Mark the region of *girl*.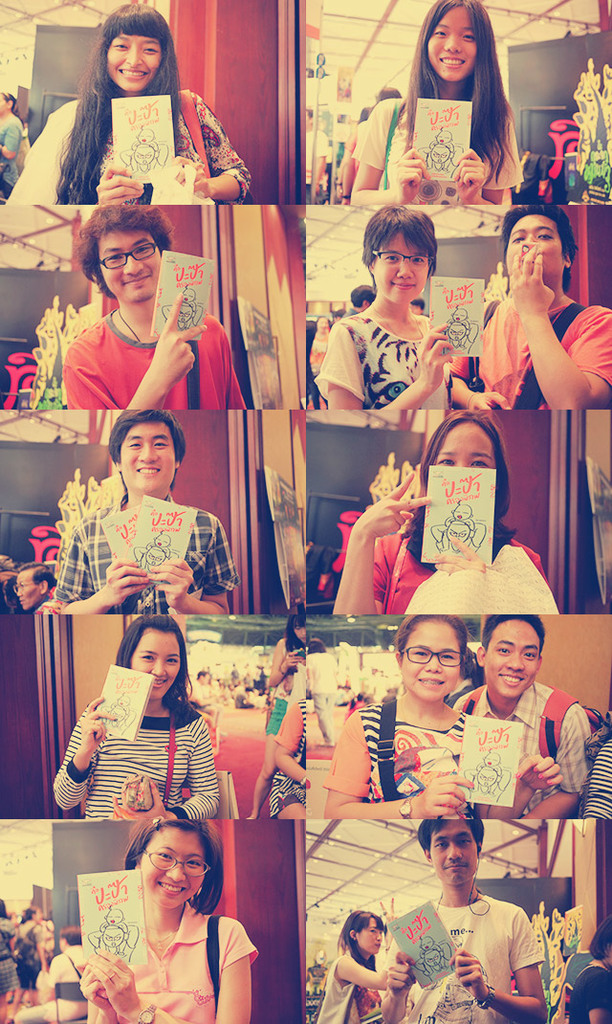
Region: 310:214:467:431.
